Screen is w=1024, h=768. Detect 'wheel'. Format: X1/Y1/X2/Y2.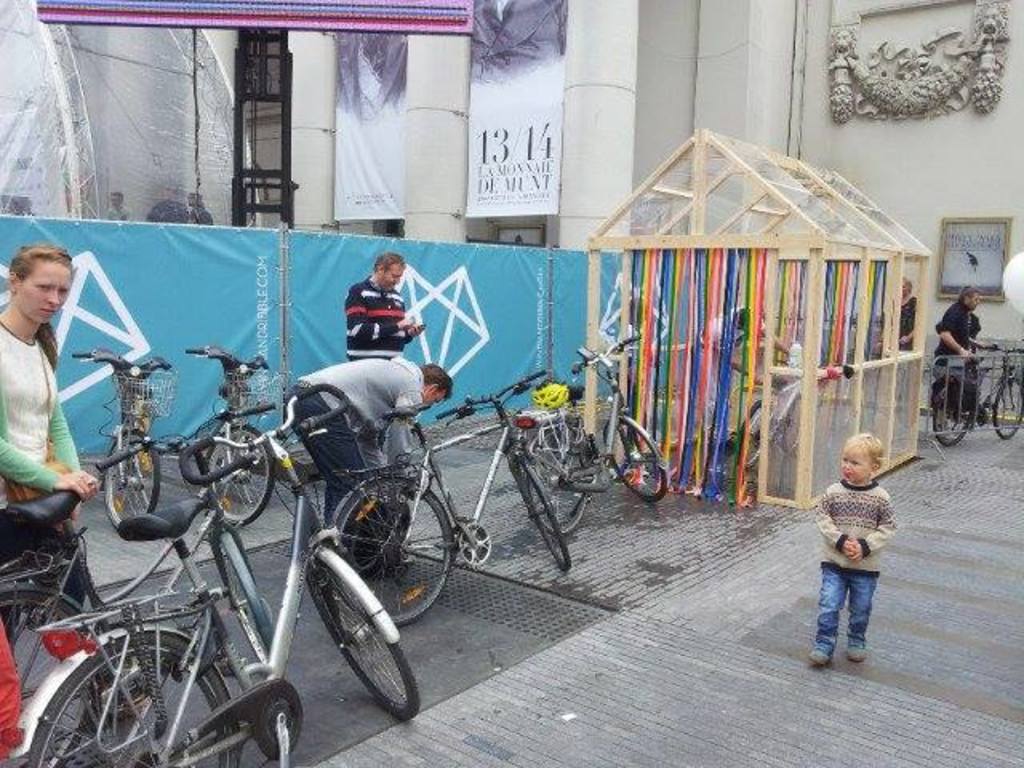
0/582/82/728.
